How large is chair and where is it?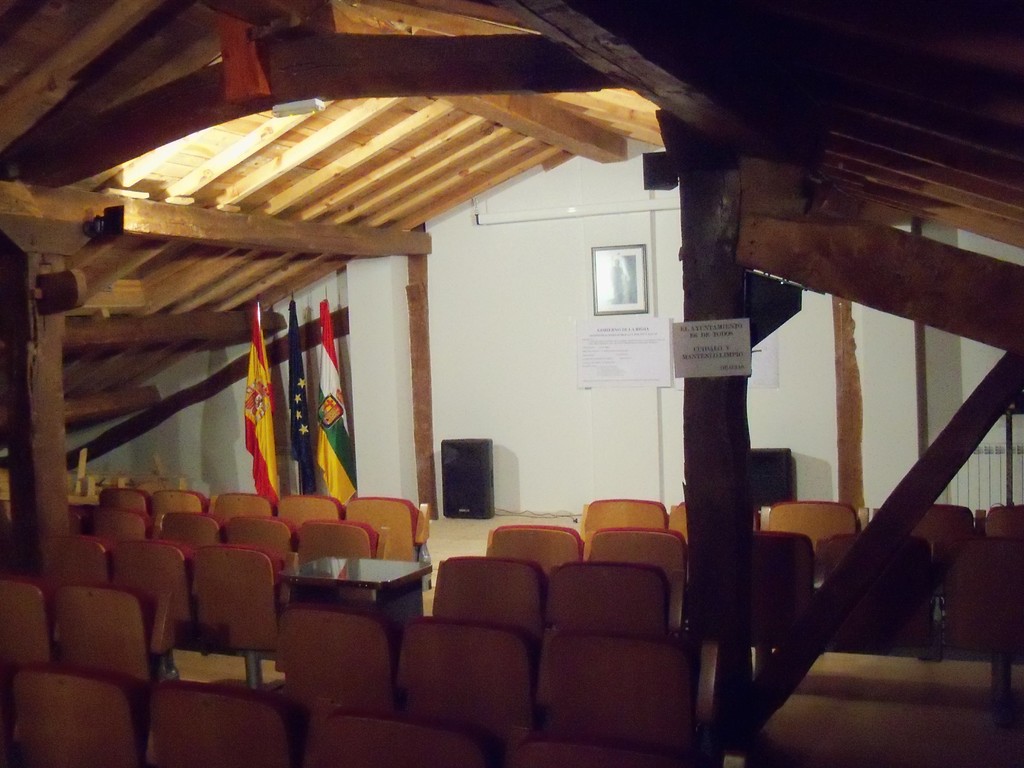
Bounding box: region(547, 557, 669, 709).
